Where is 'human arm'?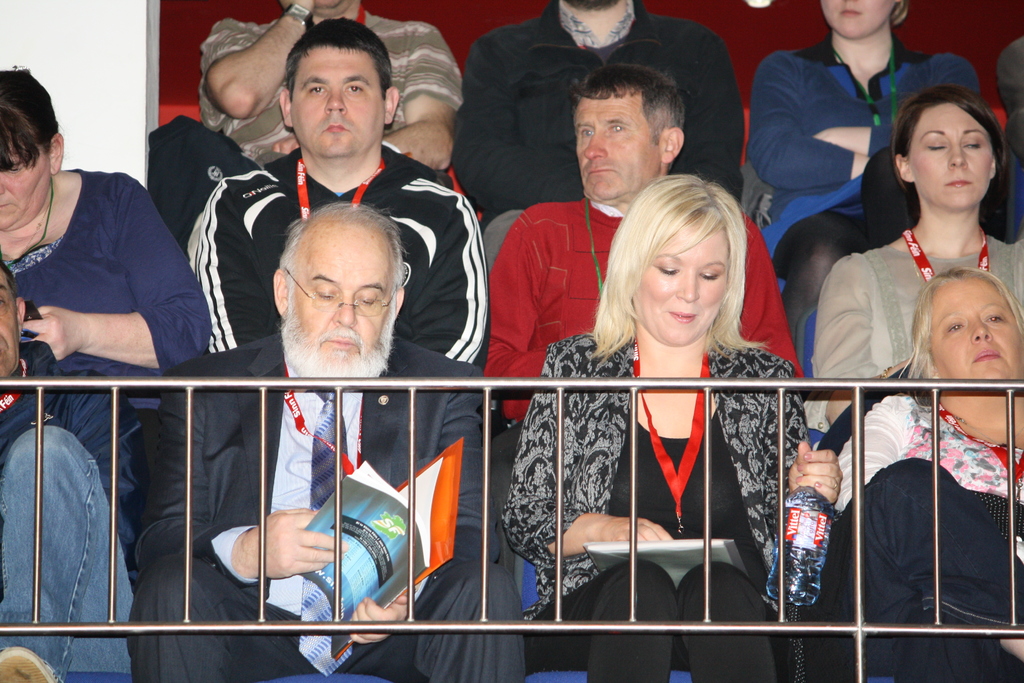
{"x1": 132, "y1": 361, "x2": 346, "y2": 602}.
